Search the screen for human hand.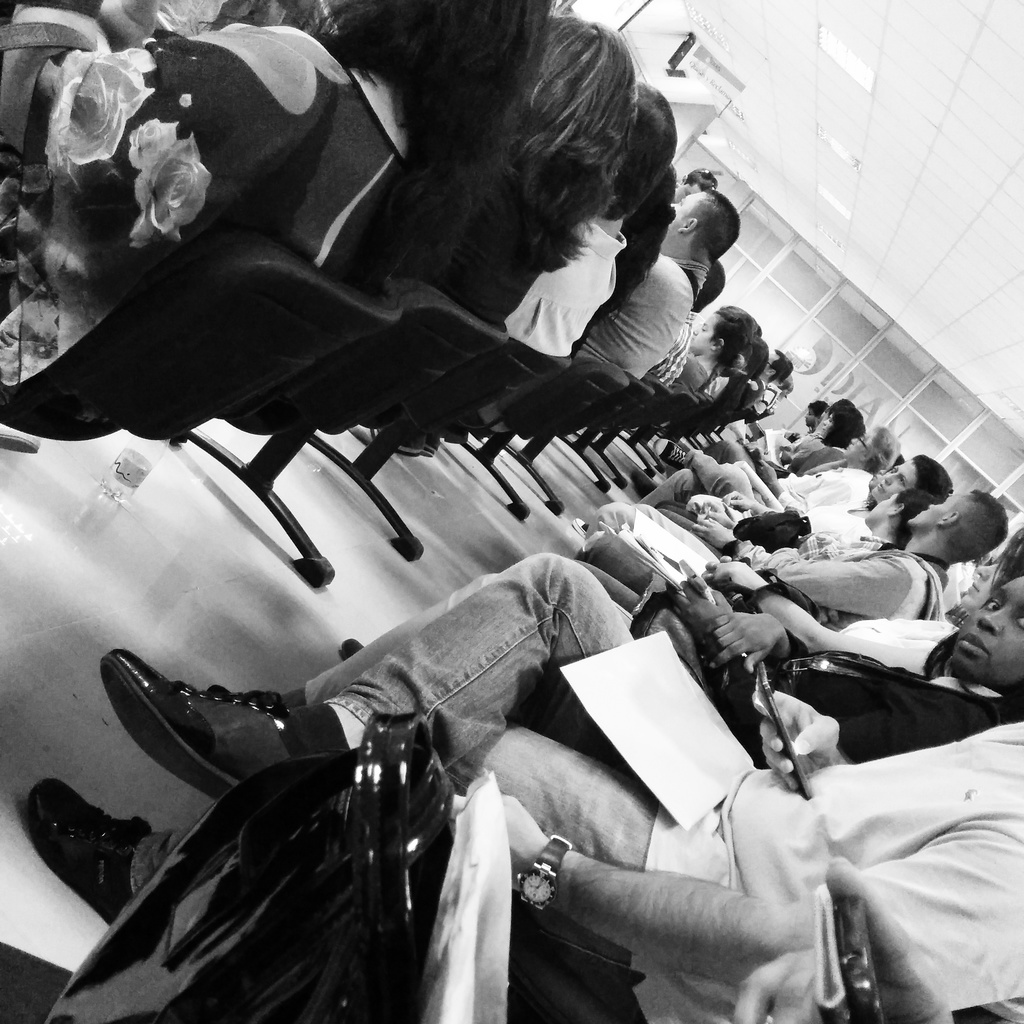
Found at l=721, t=491, r=756, b=515.
